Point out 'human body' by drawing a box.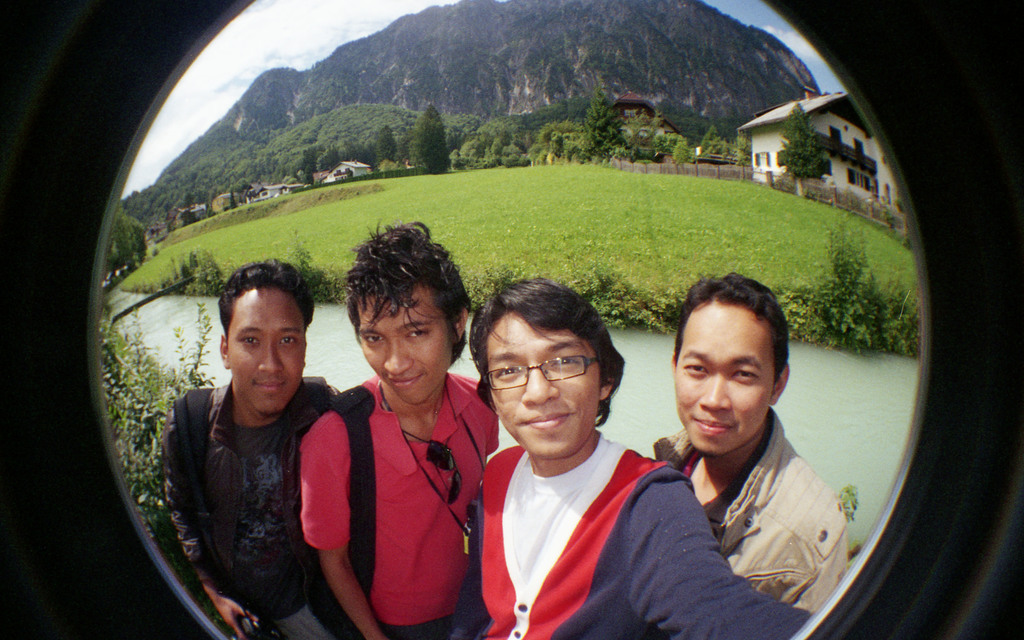
bbox(653, 408, 846, 613).
